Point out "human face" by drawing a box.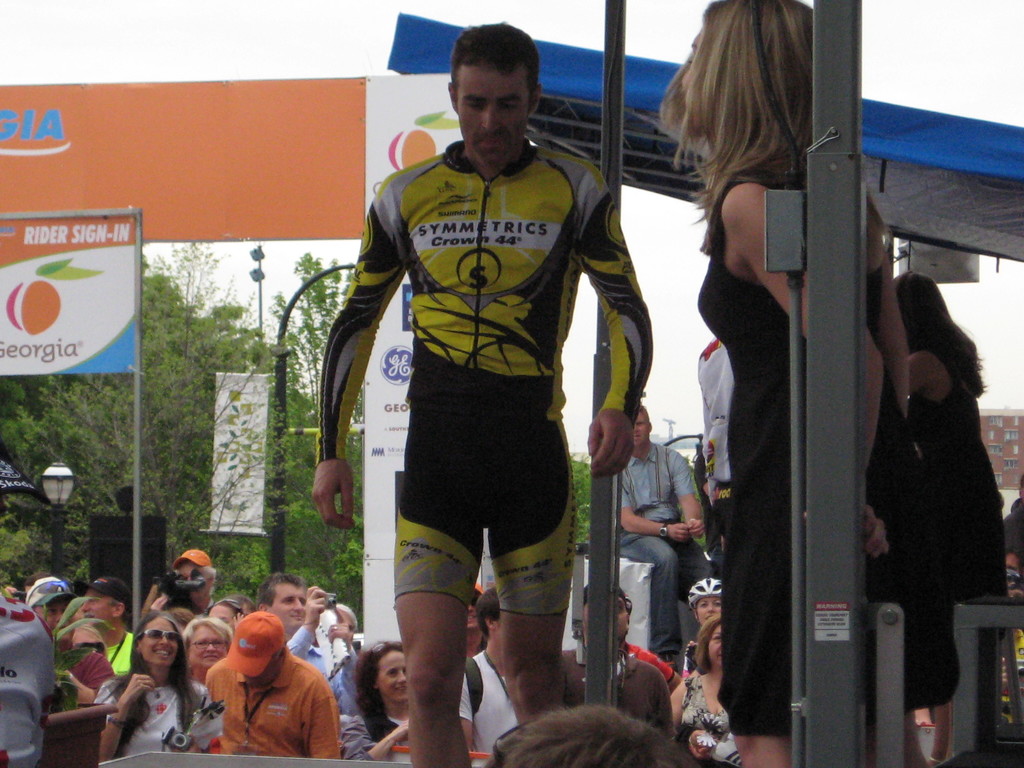
Rect(188, 625, 225, 669).
